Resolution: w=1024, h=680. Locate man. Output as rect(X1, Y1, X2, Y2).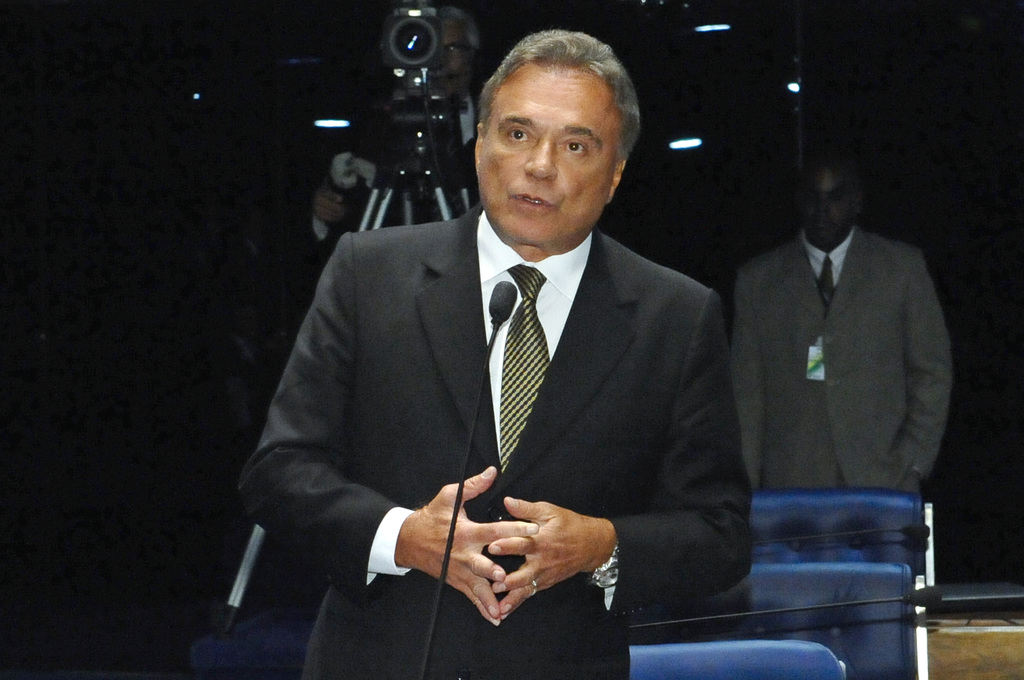
rect(288, 5, 488, 263).
